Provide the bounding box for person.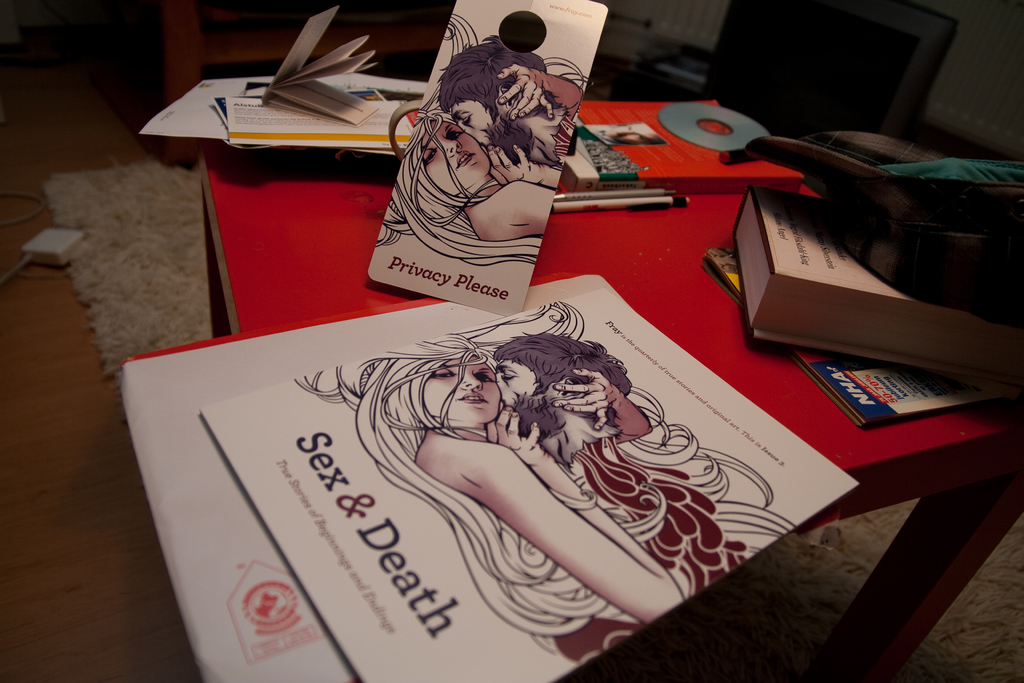
<bbox>289, 298, 796, 667</bbox>.
